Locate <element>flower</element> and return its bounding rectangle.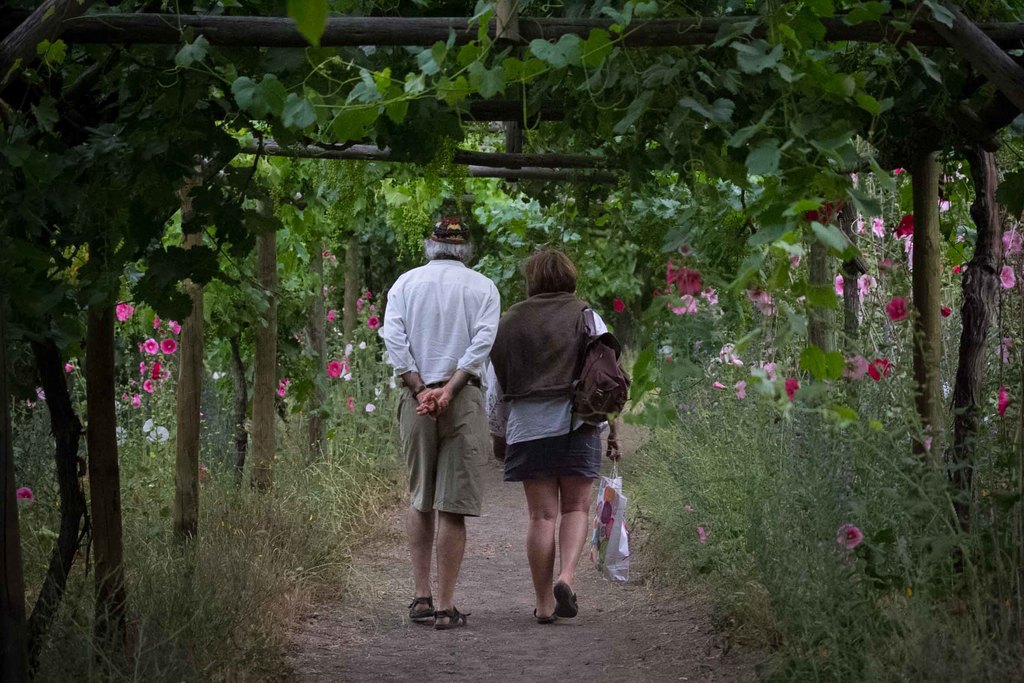
<region>698, 285, 714, 298</region>.
